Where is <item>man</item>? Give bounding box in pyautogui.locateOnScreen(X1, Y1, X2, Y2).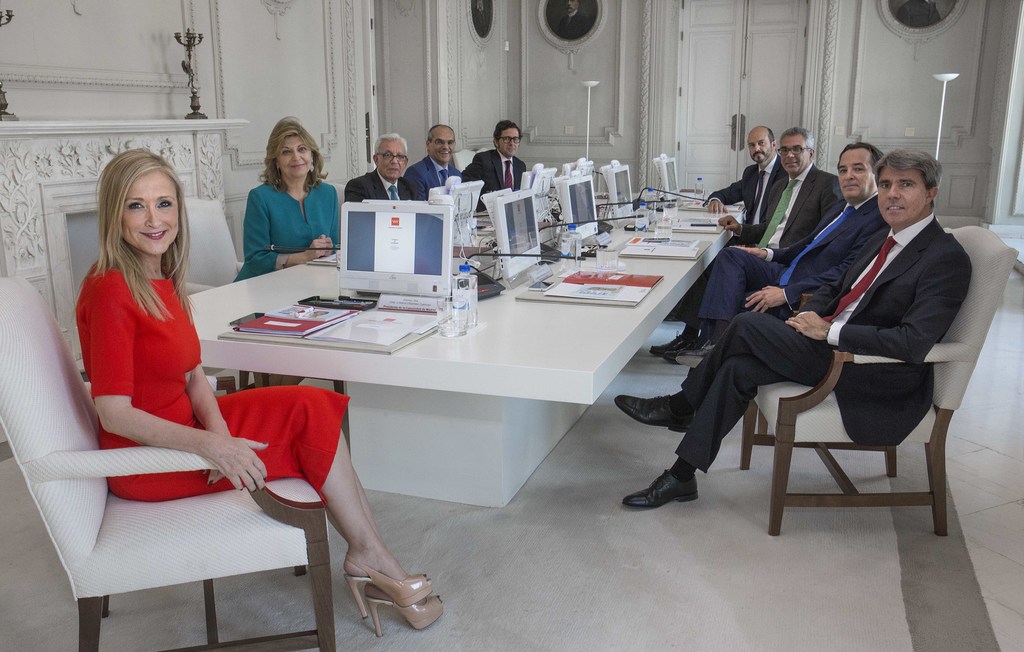
pyautogui.locateOnScreen(463, 120, 524, 209).
